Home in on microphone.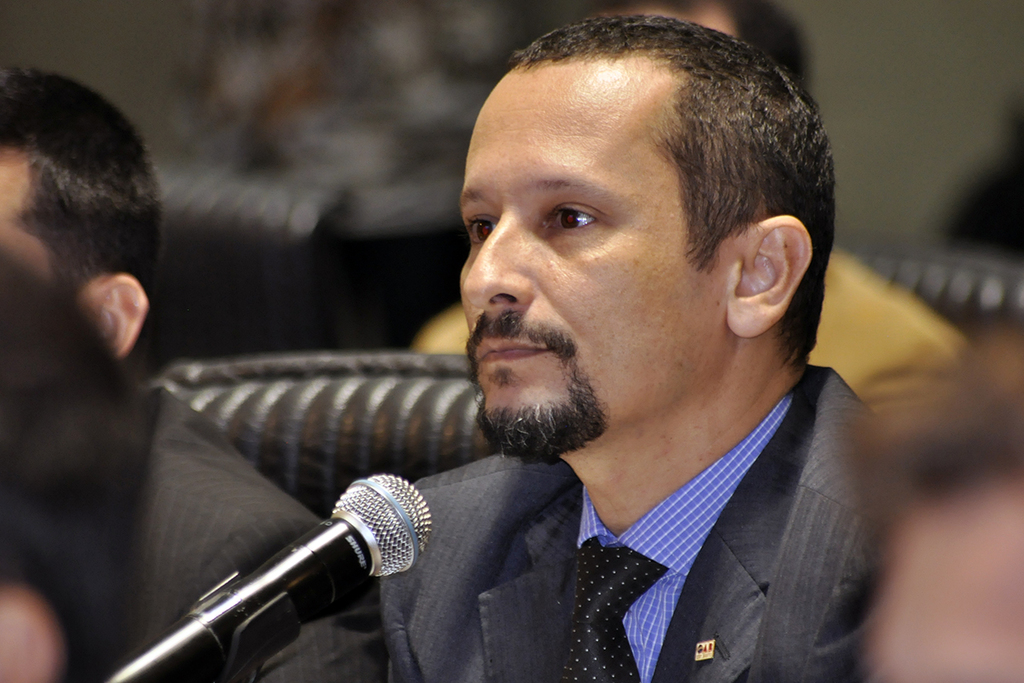
Homed in at 96/470/429/682.
